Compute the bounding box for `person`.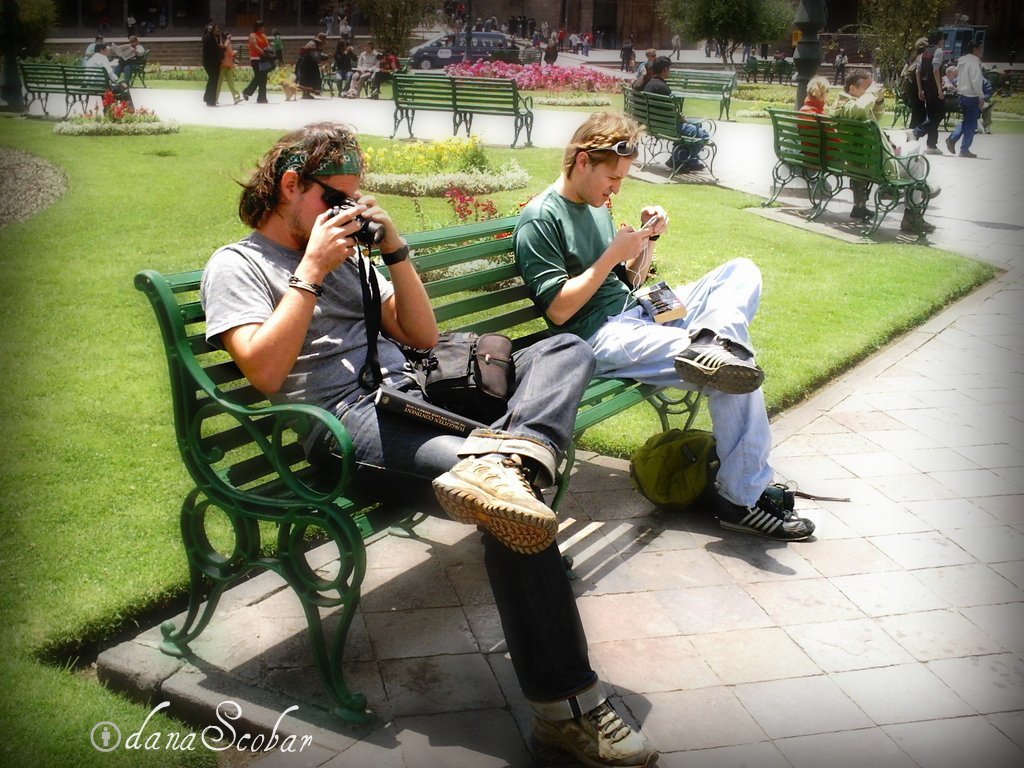
(202,120,662,767).
